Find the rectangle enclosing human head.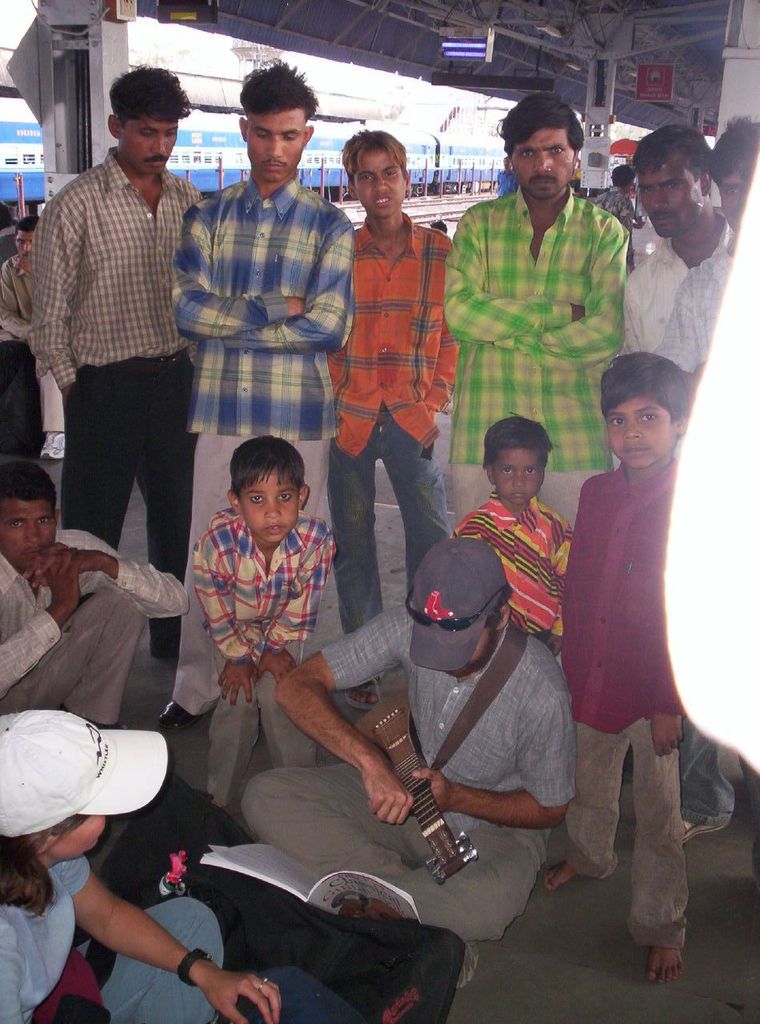
box(107, 68, 193, 175).
